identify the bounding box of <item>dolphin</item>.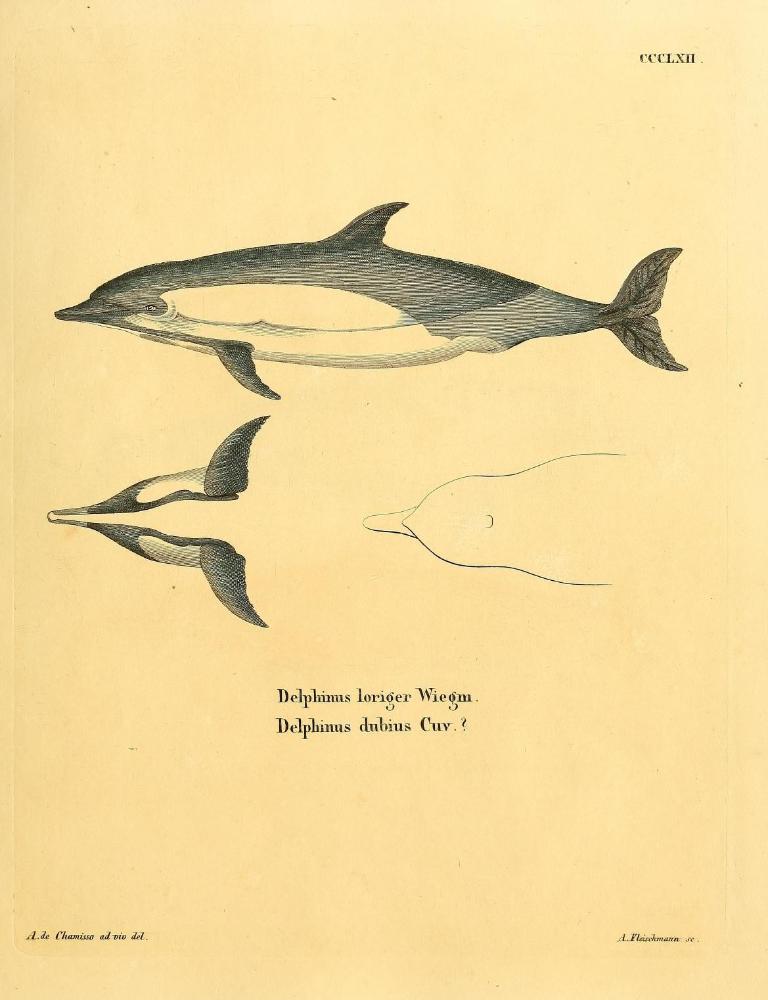
left=54, top=196, right=683, bottom=401.
